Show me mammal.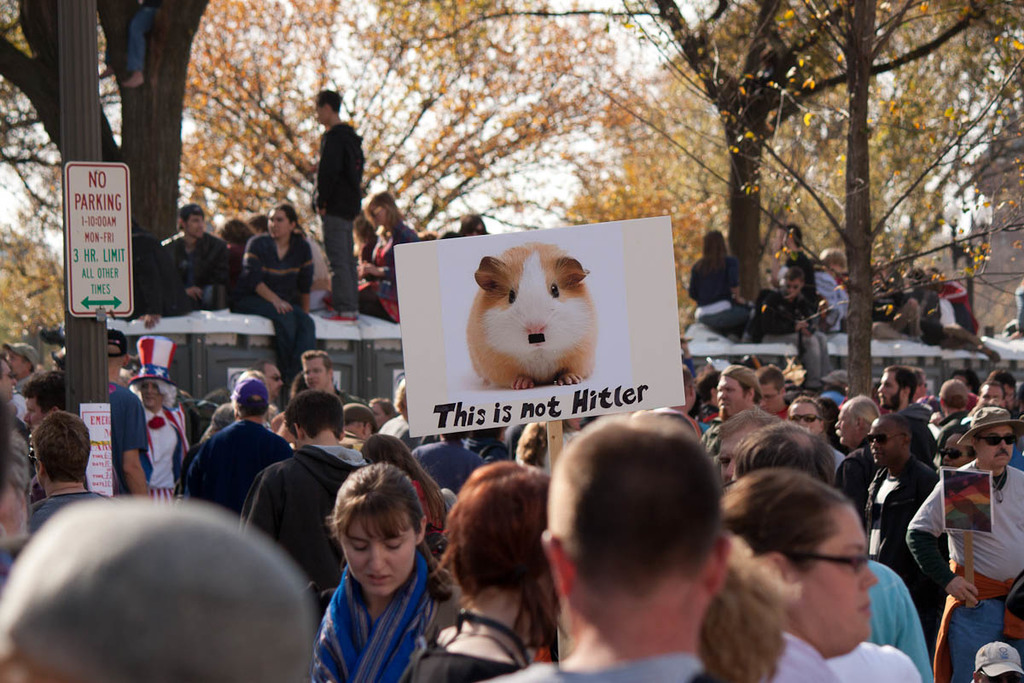
mammal is here: bbox(23, 412, 112, 537).
